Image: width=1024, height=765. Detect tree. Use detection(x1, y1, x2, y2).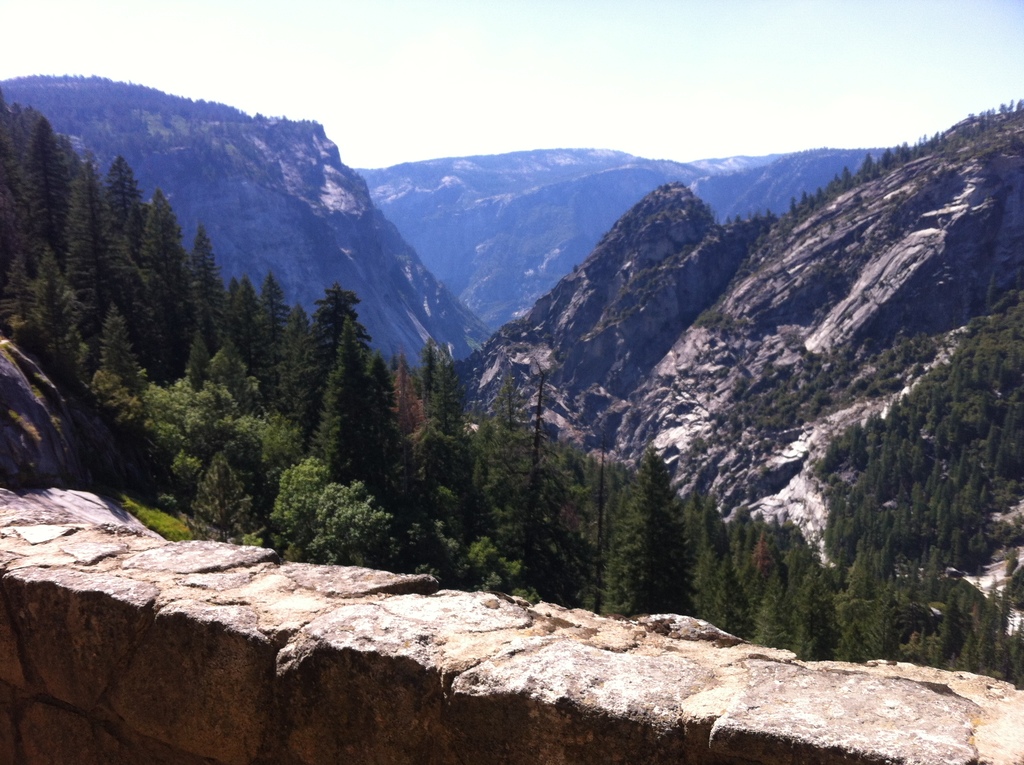
detection(598, 445, 691, 622).
